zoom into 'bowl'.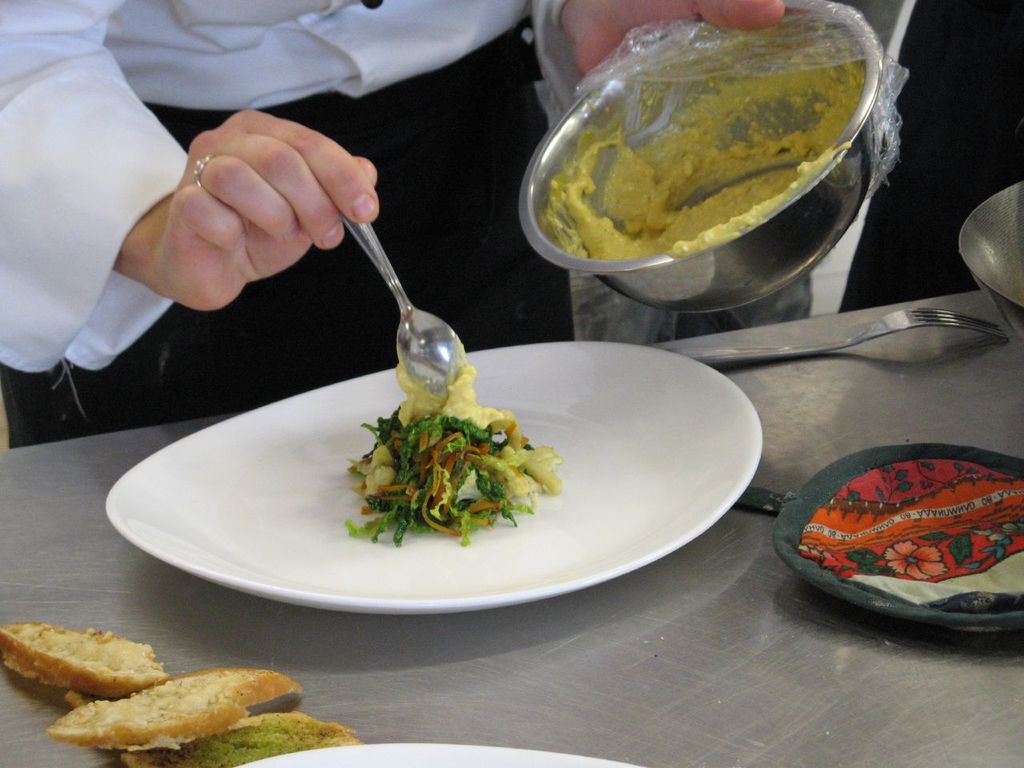
Zoom target: 523/28/894/306.
